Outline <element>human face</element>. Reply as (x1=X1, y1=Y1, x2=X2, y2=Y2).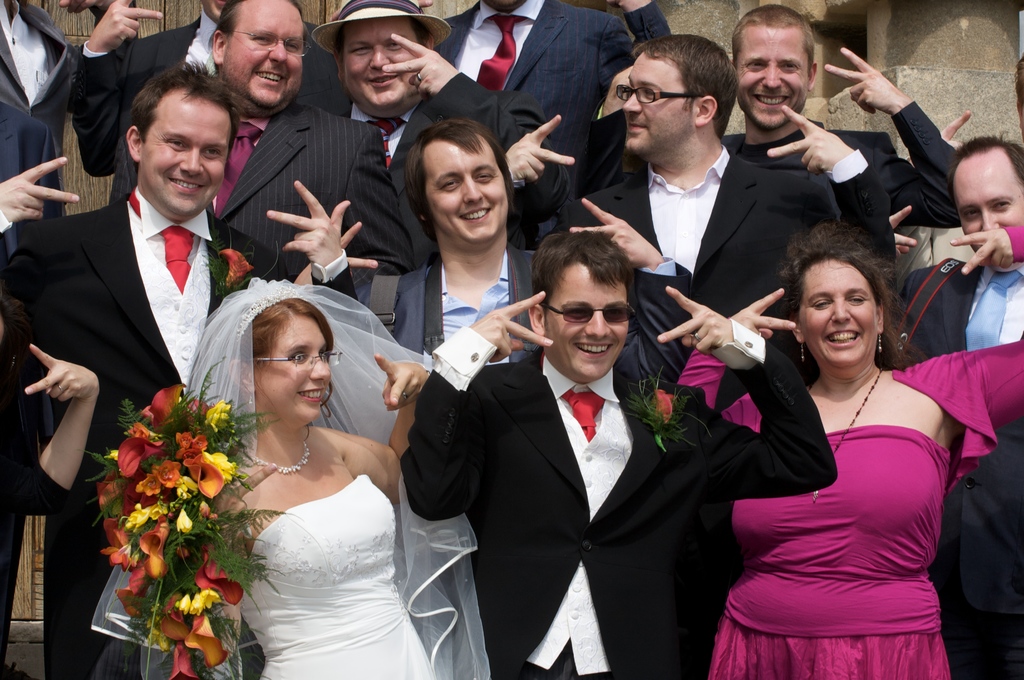
(x1=623, y1=56, x2=689, y2=154).
